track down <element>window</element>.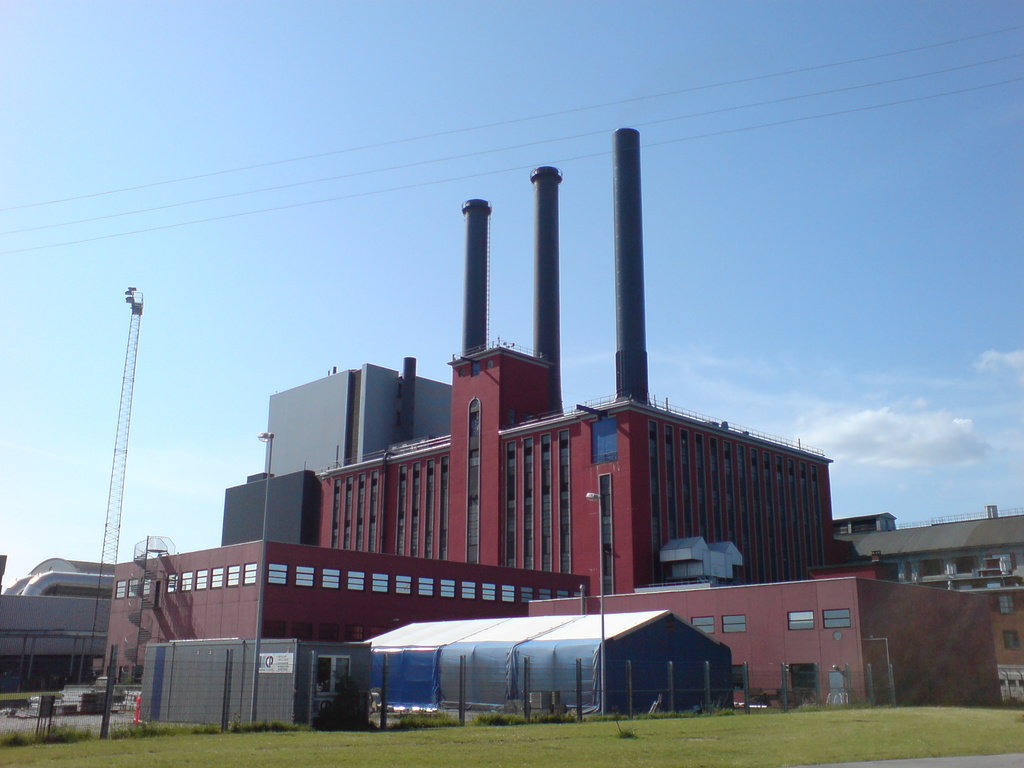
Tracked to (left=239, top=563, right=257, bottom=586).
